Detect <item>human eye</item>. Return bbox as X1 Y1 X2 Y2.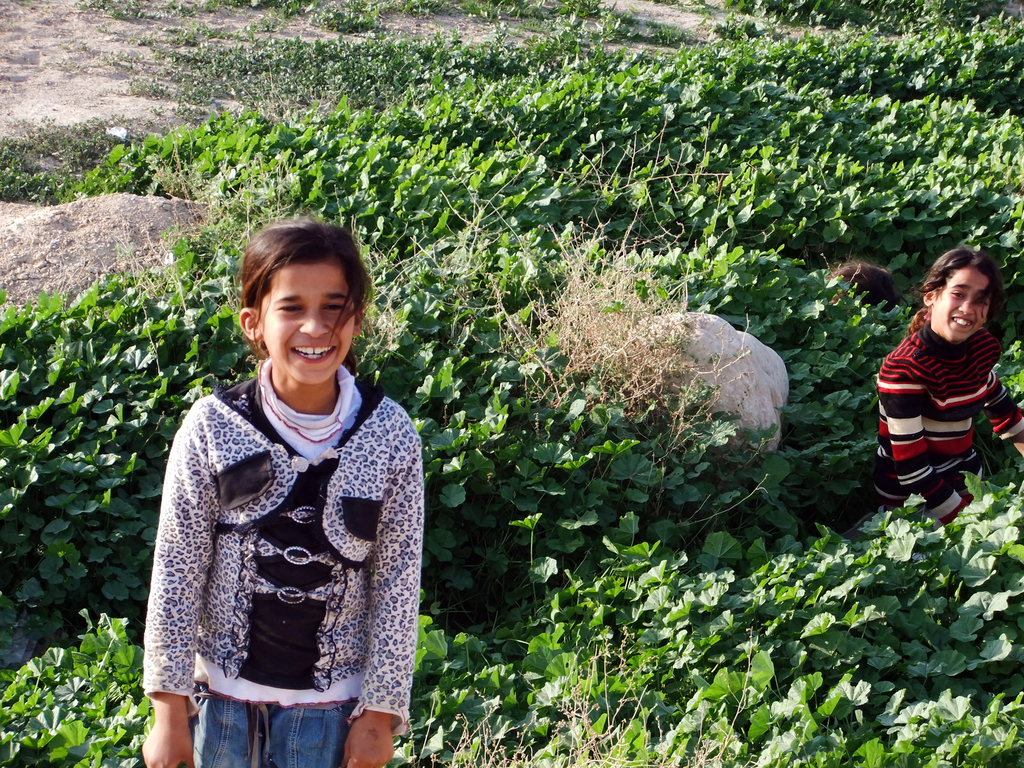
323 299 354 314.
